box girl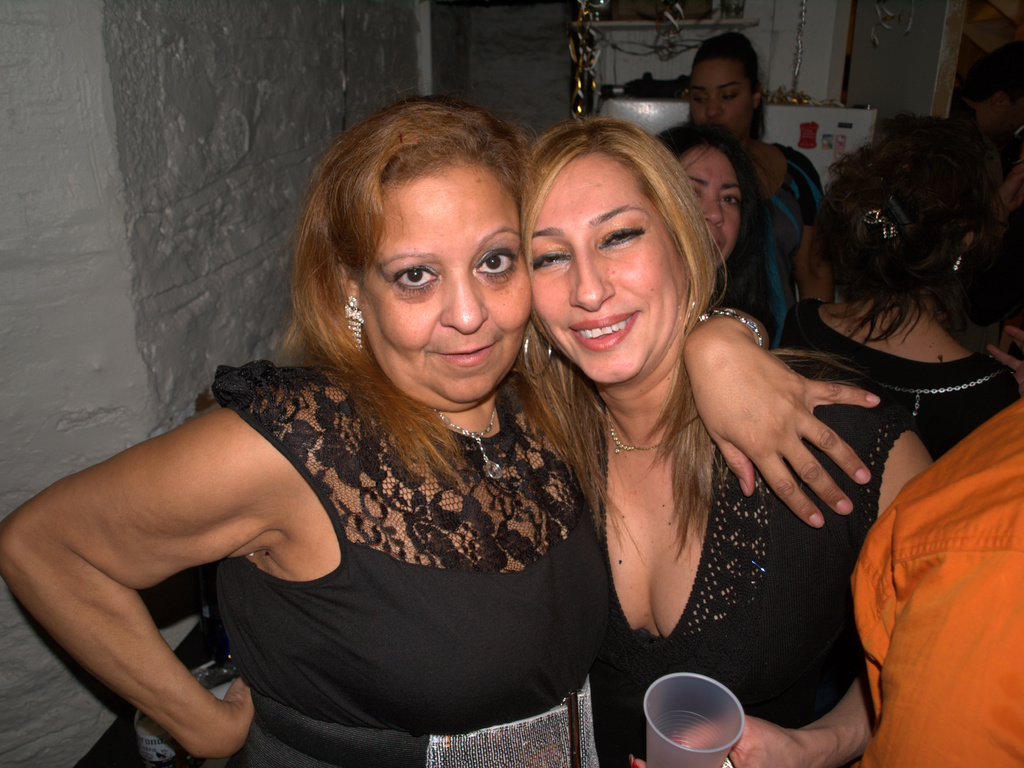
locate(789, 122, 1023, 461)
